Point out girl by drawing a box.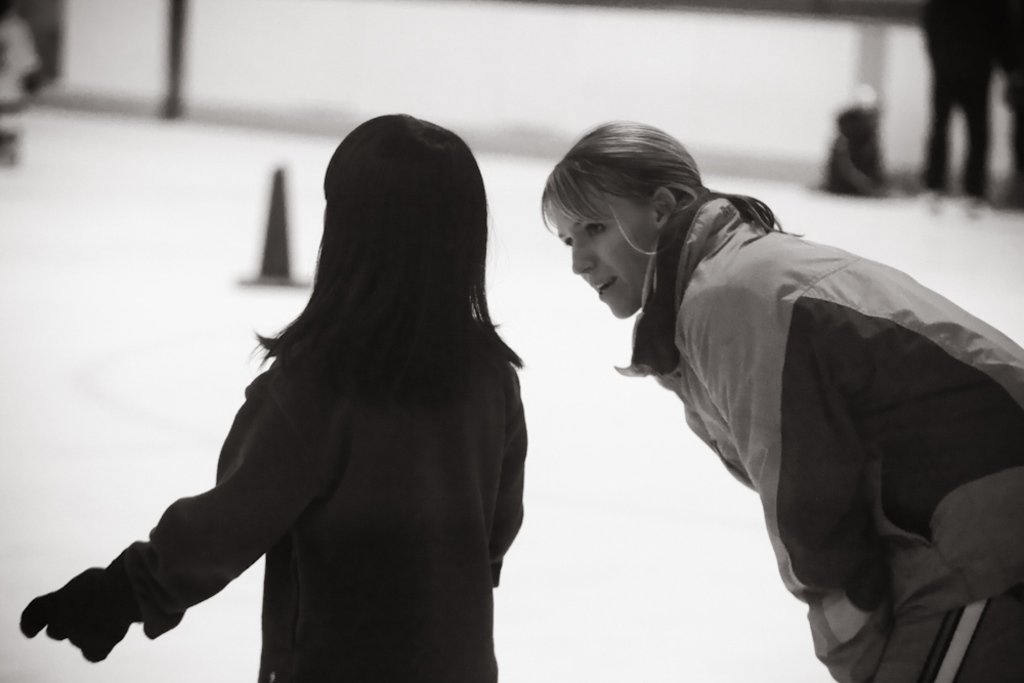
crop(18, 110, 524, 682).
